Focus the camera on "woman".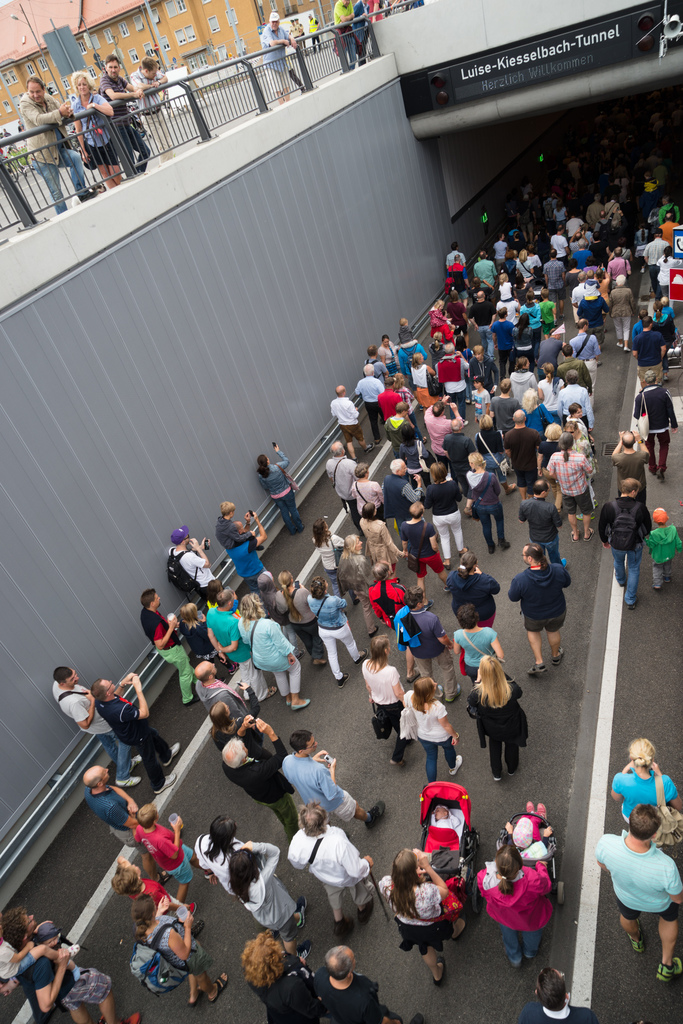
Focus region: 451:602:502:692.
